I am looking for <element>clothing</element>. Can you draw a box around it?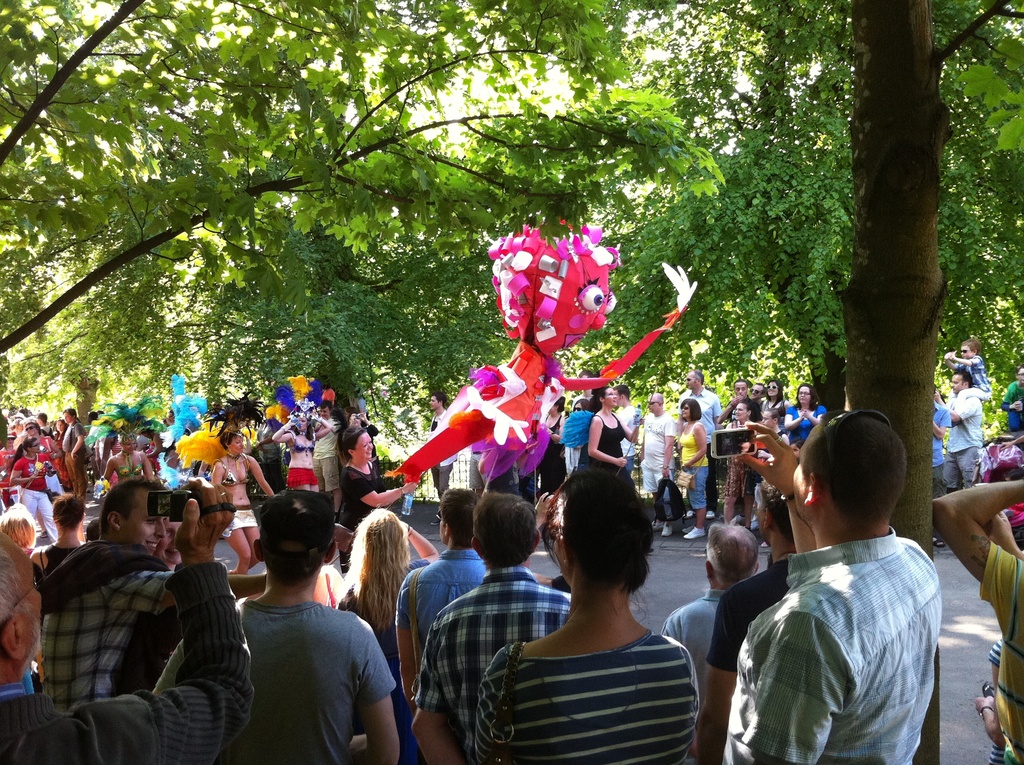
Sure, the bounding box is 315, 417, 339, 501.
